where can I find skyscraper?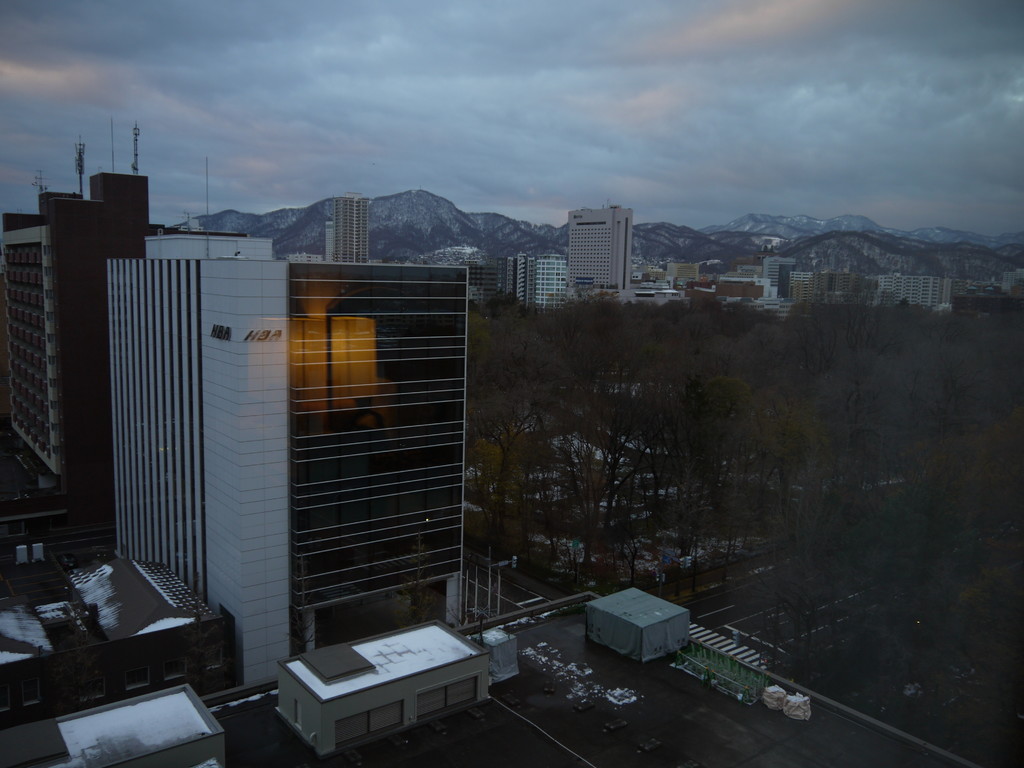
You can find it at 783:267:860:304.
